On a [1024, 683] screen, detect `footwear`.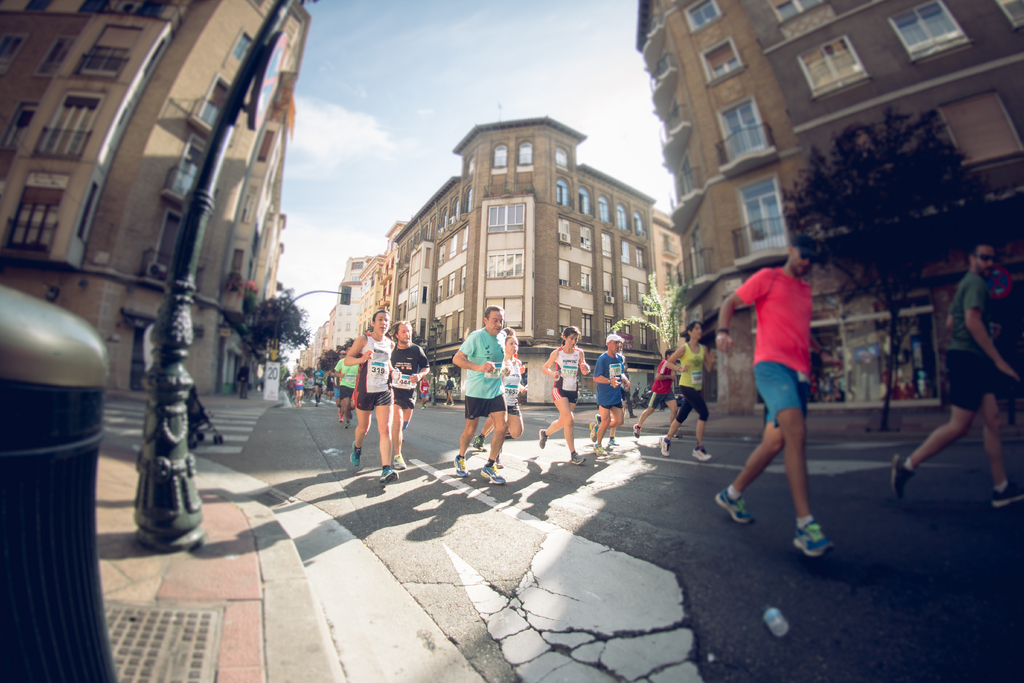
<region>688, 443, 717, 465</region>.
